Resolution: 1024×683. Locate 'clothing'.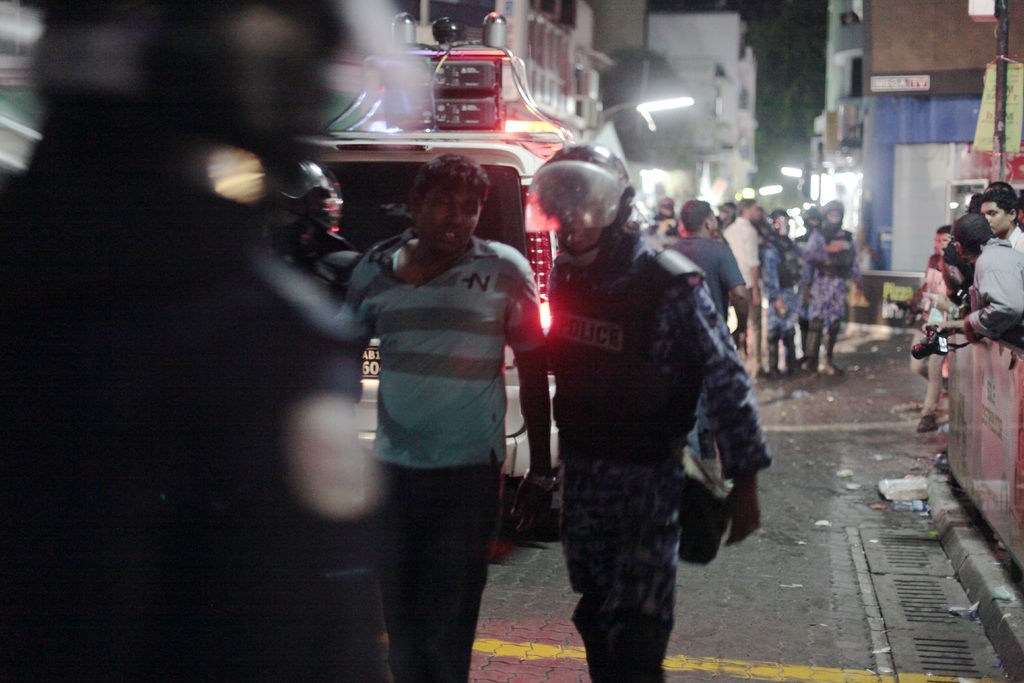
bbox=(912, 264, 980, 323).
